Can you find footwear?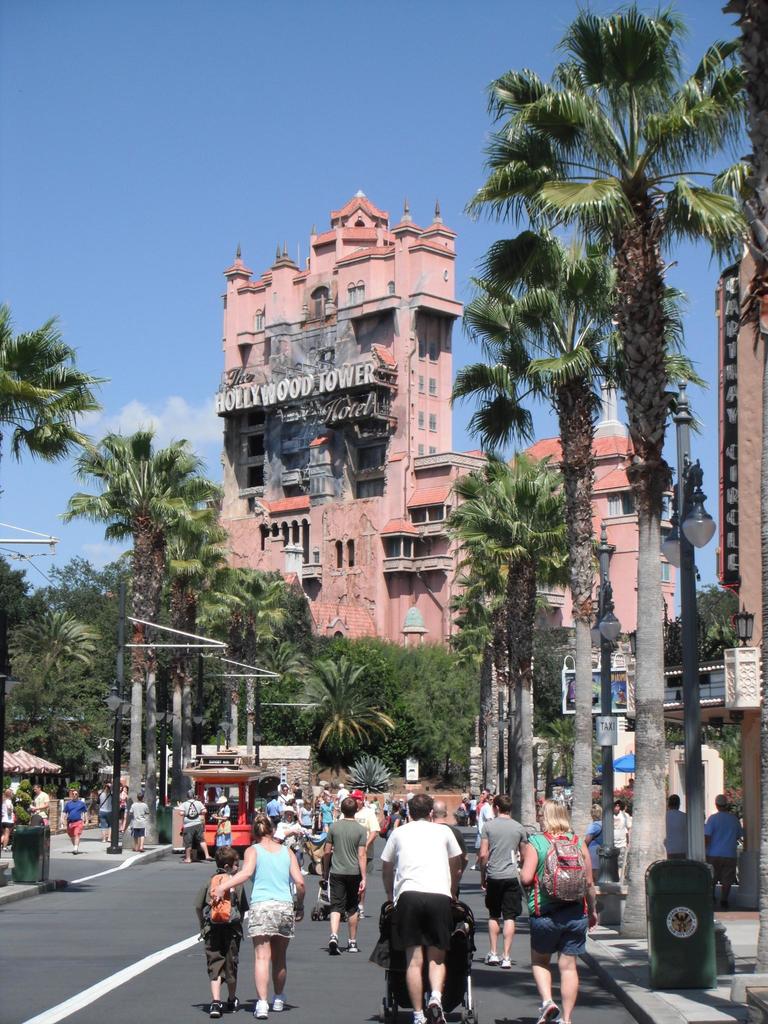
Yes, bounding box: 534,996,559,1023.
